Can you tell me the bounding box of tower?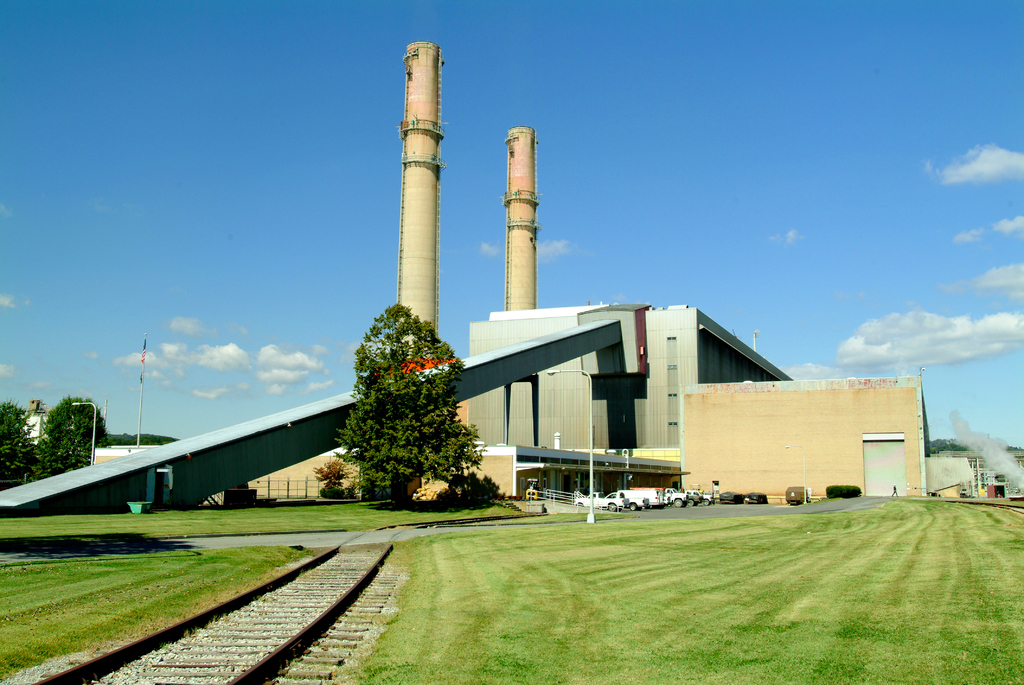
[left=386, top=44, right=447, bottom=360].
